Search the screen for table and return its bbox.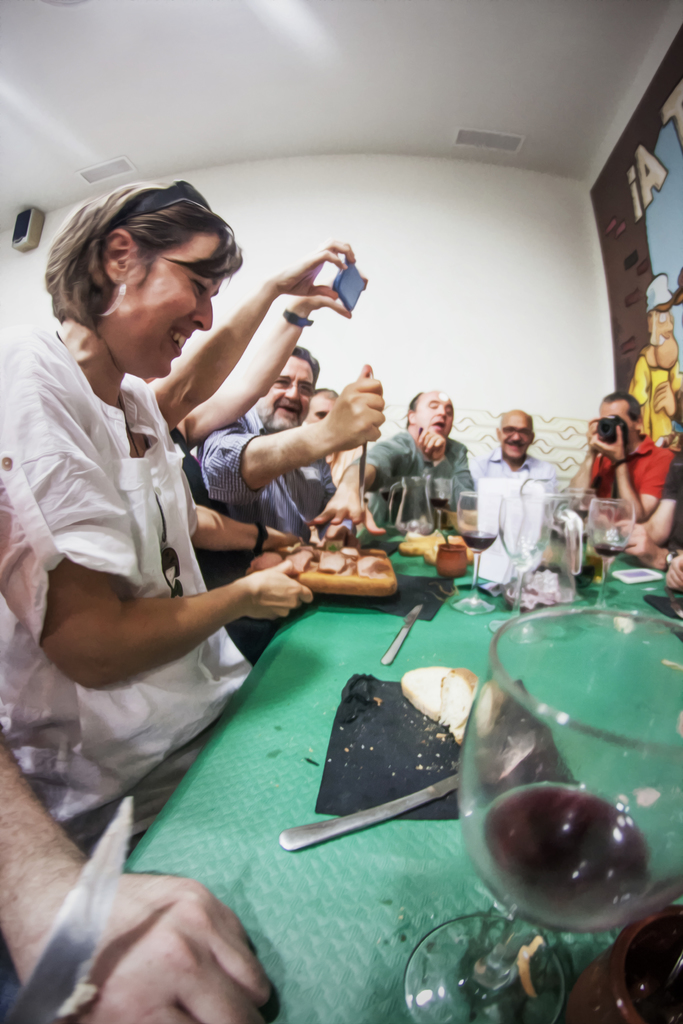
Found: BBox(34, 483, 659, 1015).
